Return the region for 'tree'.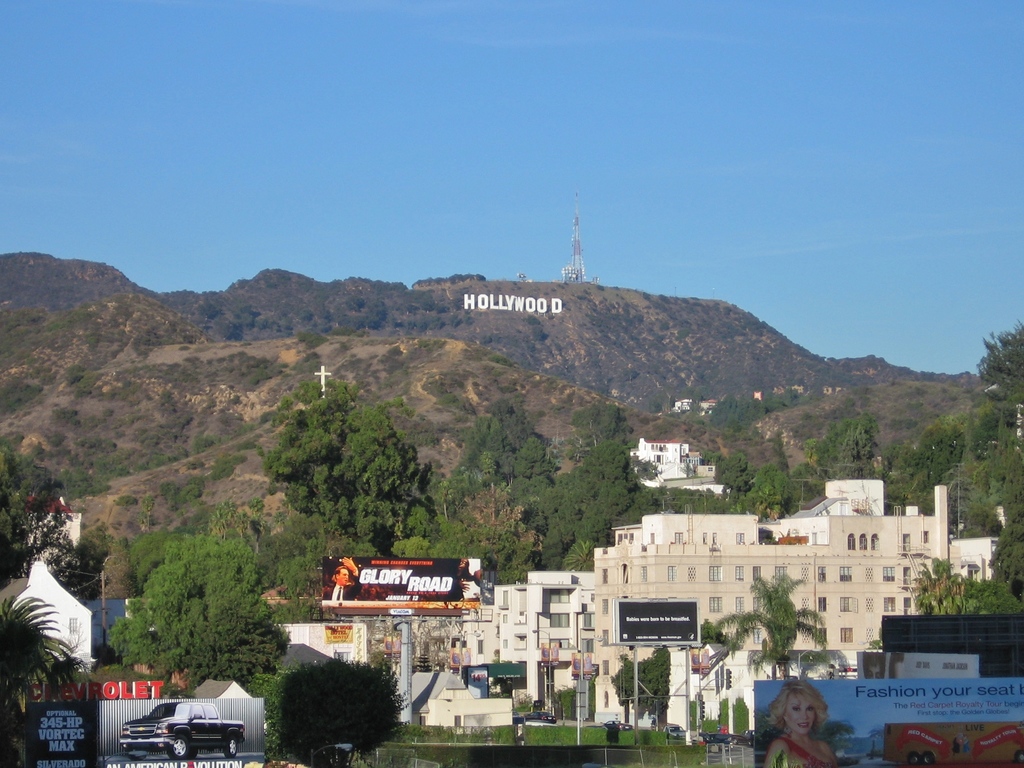
(749,463,809,509).
